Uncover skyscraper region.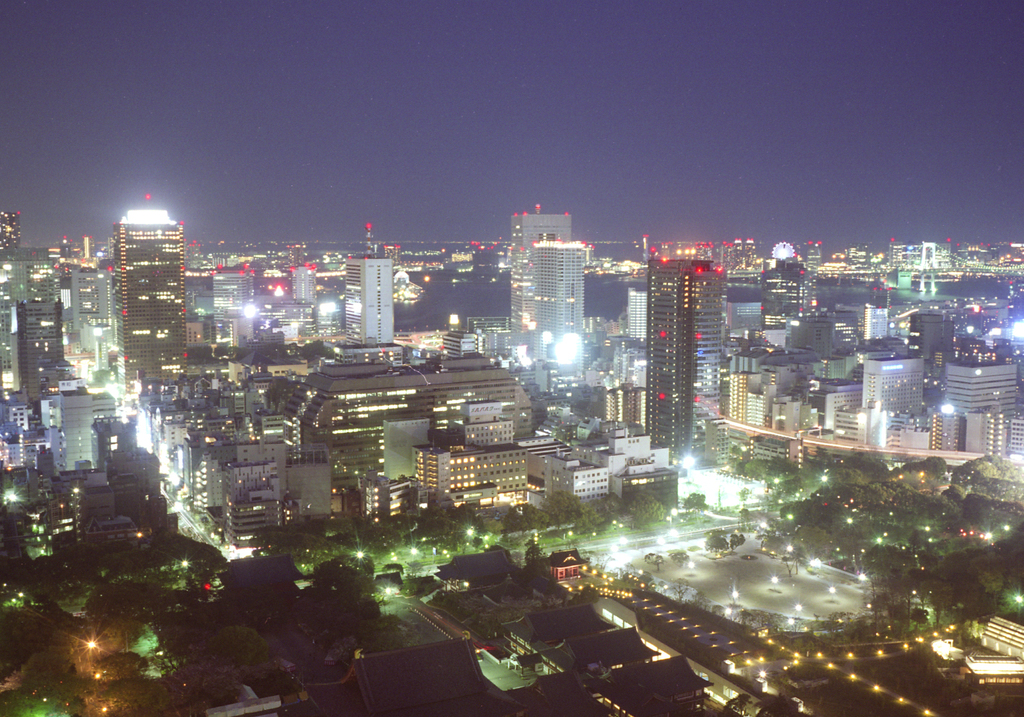
Uncovered: x1=945 y1=356 x2=1018 y2=410.
